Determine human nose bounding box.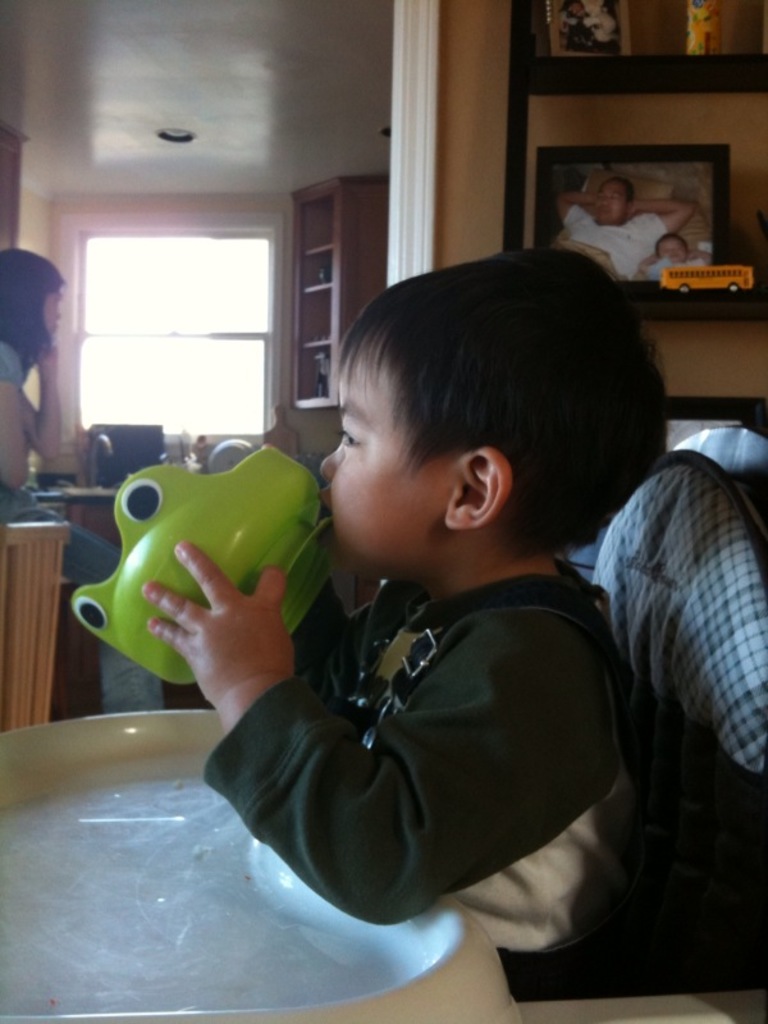
Determined: rect(603, 198, 612, 204).
